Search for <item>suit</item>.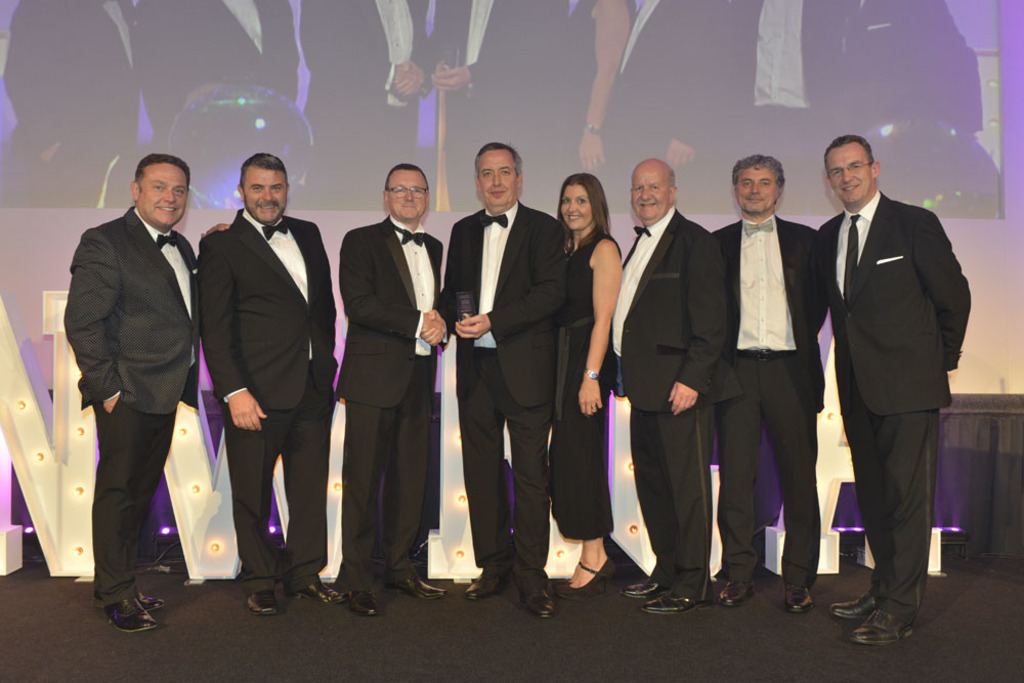
Found at l=715, t=211, r=833, b=587.
